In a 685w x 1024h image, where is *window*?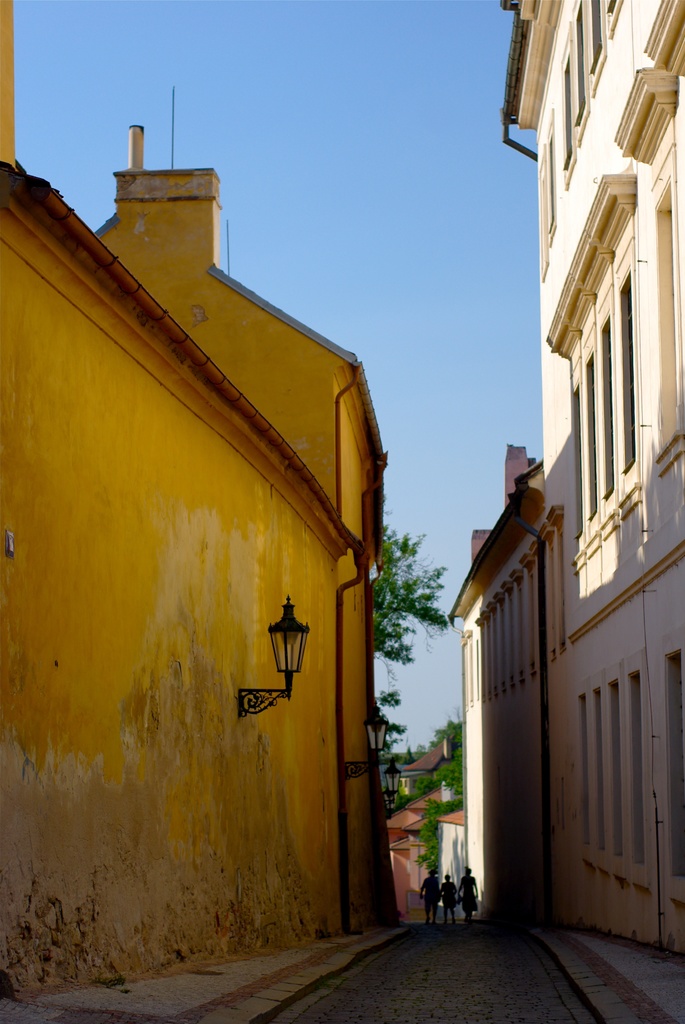
{"left": 570, "top": 383, "right": 585, "bottom": 538}.
